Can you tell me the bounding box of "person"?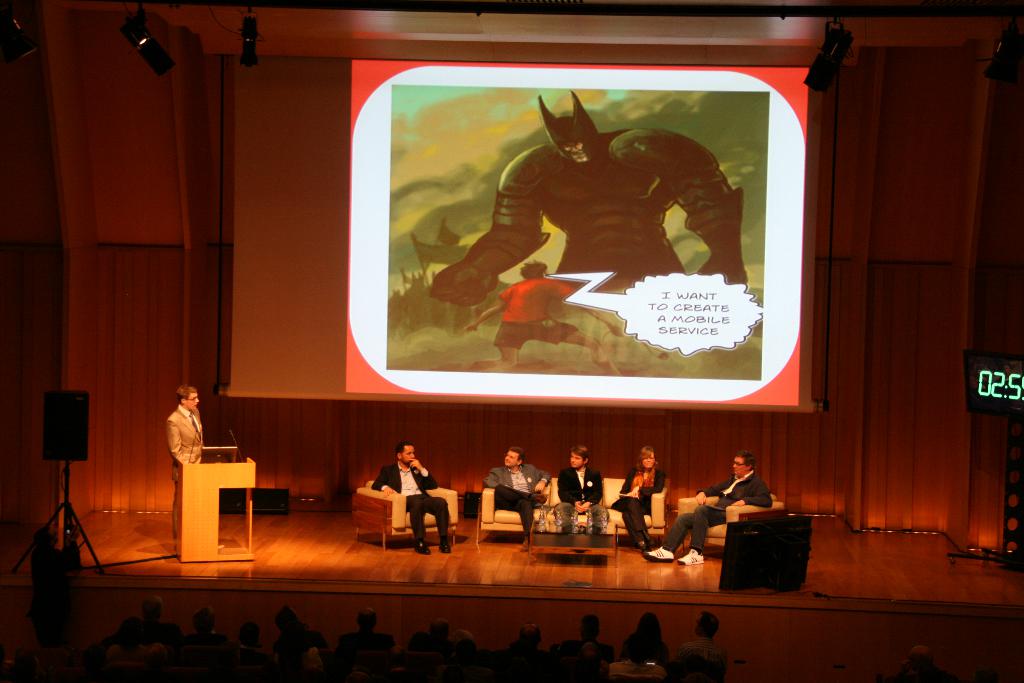
{"x1": 463, "y1": 256, "x2": 618, "y2": 378}.
